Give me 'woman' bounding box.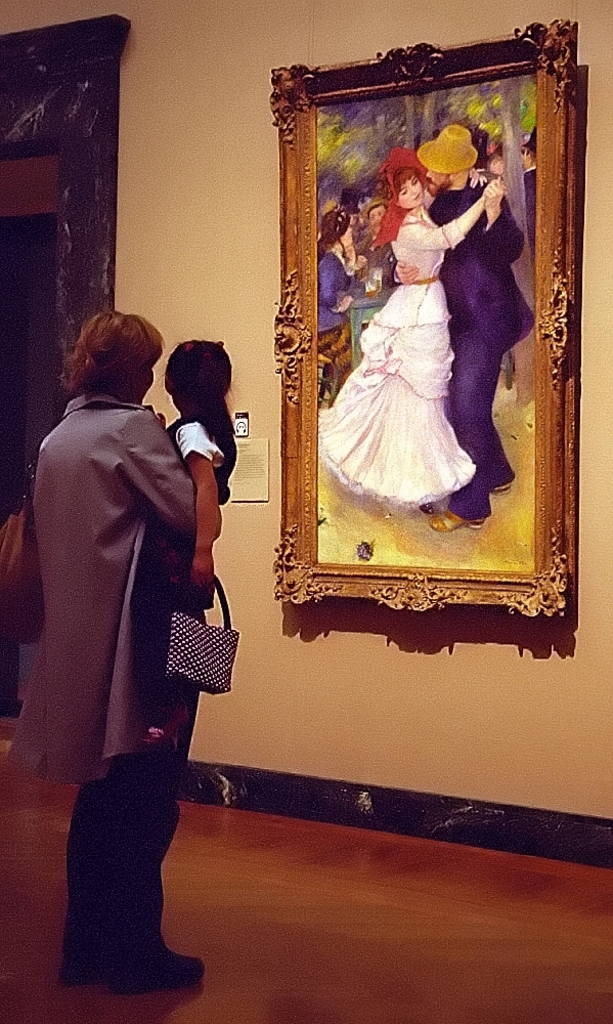
x1=20, y1=302, x2=223, y2=990.
